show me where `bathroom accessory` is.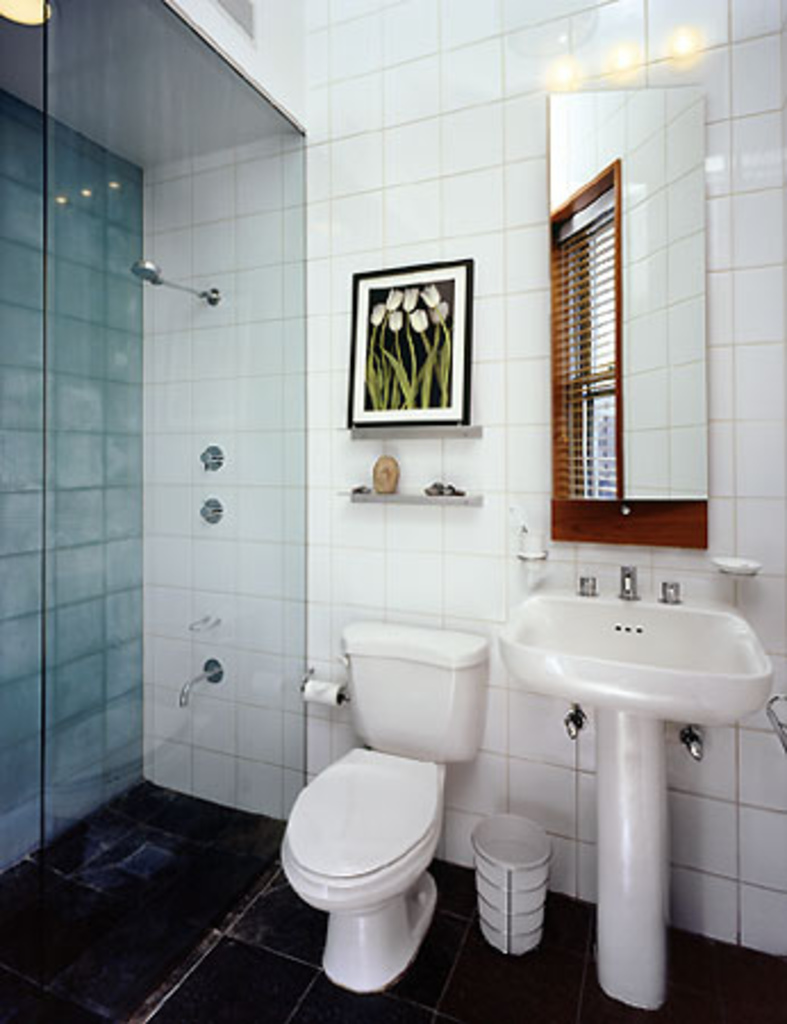
`bathroom accessory` is at select_region(548, 708, 591, 740).
